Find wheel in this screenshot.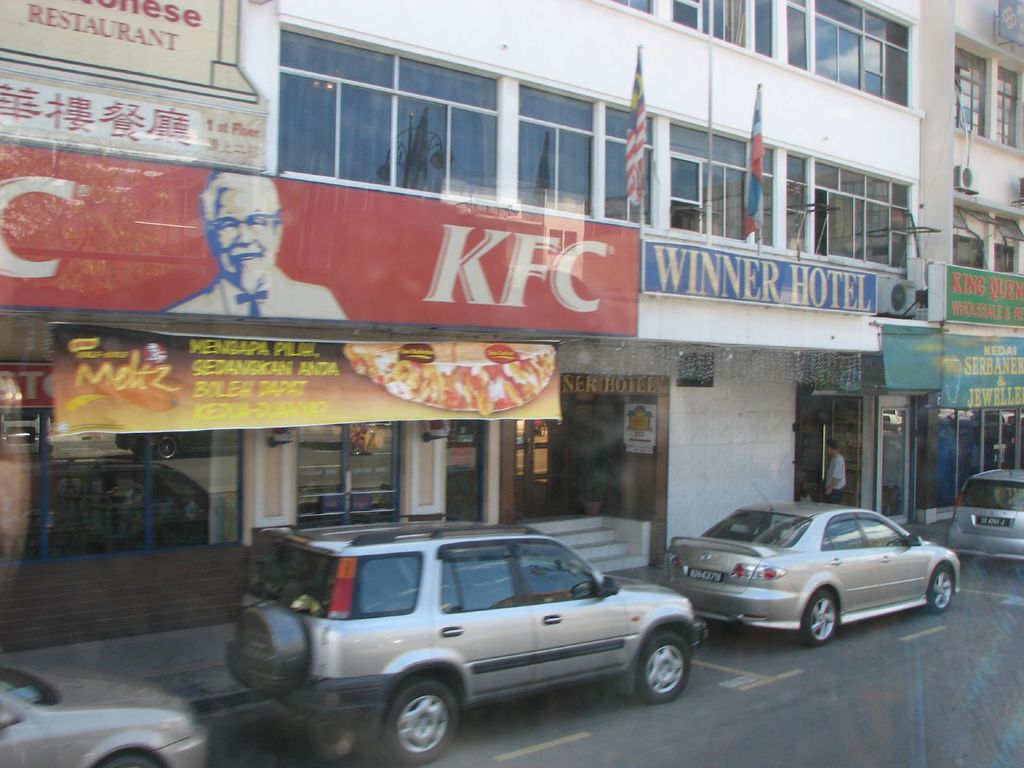
The bounding box for wheel is pyautogui.locateOnScreen(799, 589, 838, 648).
